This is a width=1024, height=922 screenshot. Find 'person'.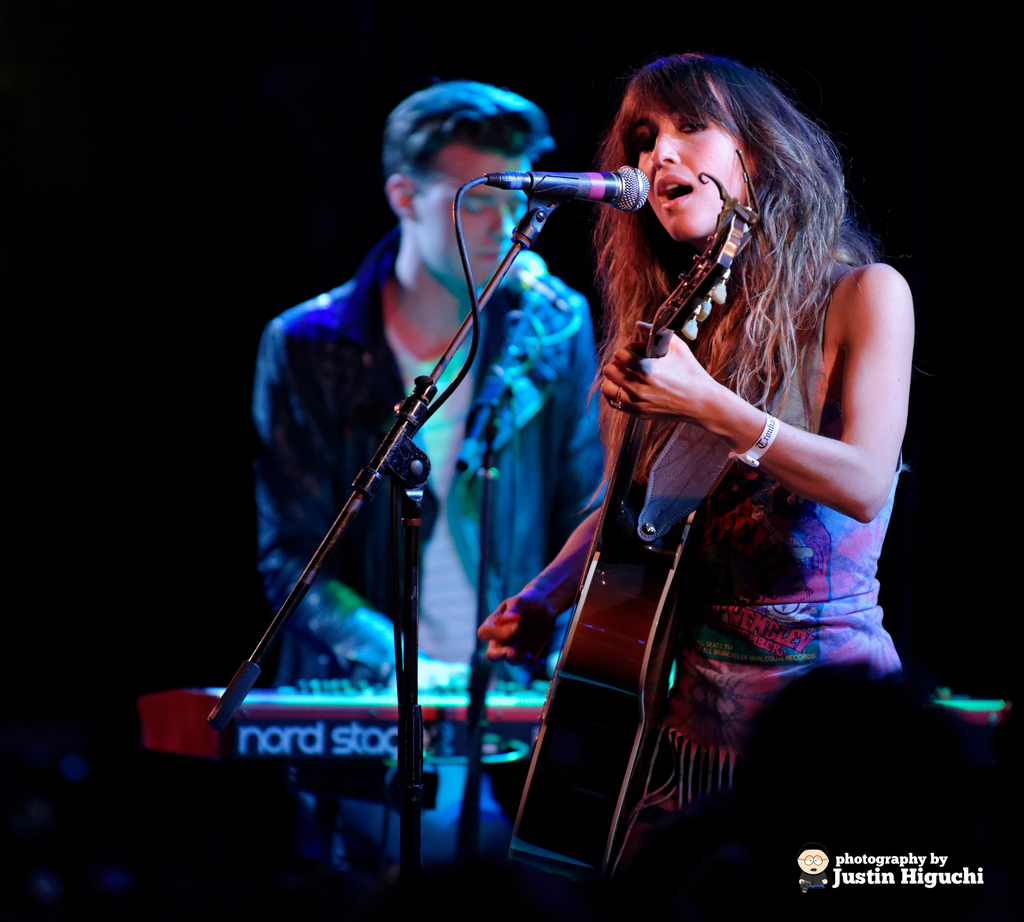
Bounding box: bbox(395, 38, 906, 893).
